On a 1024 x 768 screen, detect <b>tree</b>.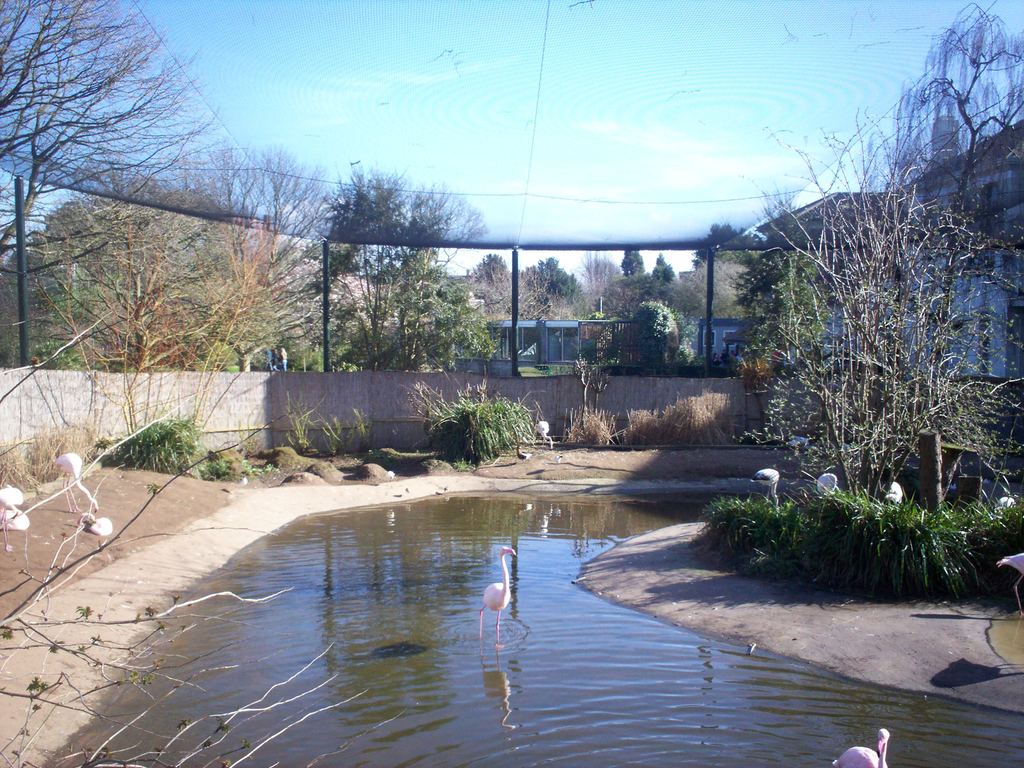
select_region(466, 249, 508, 292).
